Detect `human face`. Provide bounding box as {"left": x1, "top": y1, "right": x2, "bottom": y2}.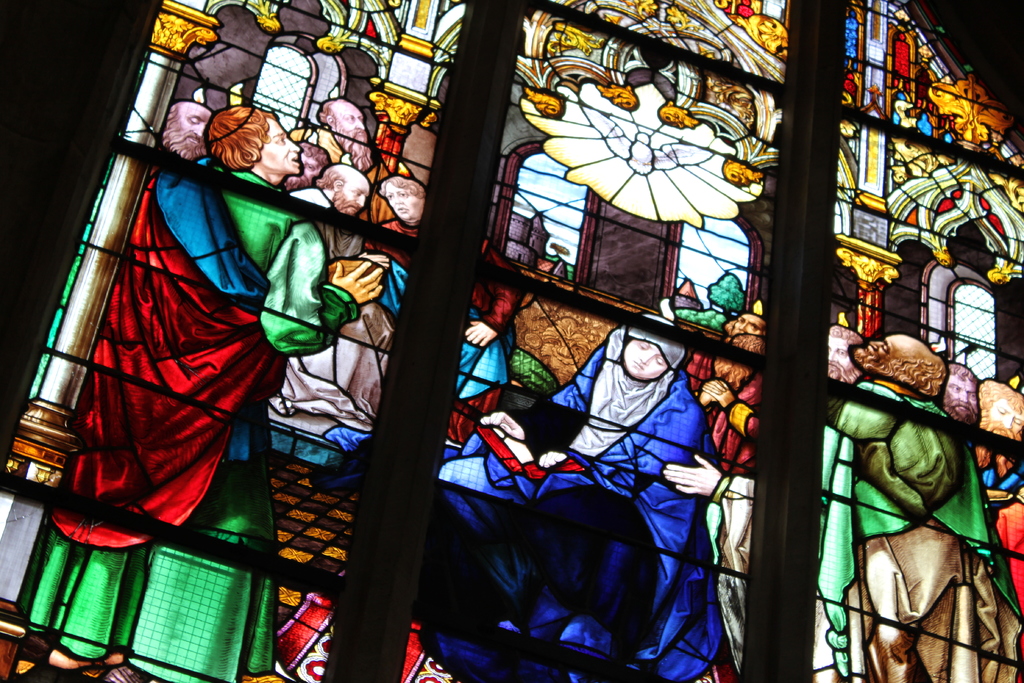
{"left": 623, "top": 345, "right": 667, "bottom": 375}.
